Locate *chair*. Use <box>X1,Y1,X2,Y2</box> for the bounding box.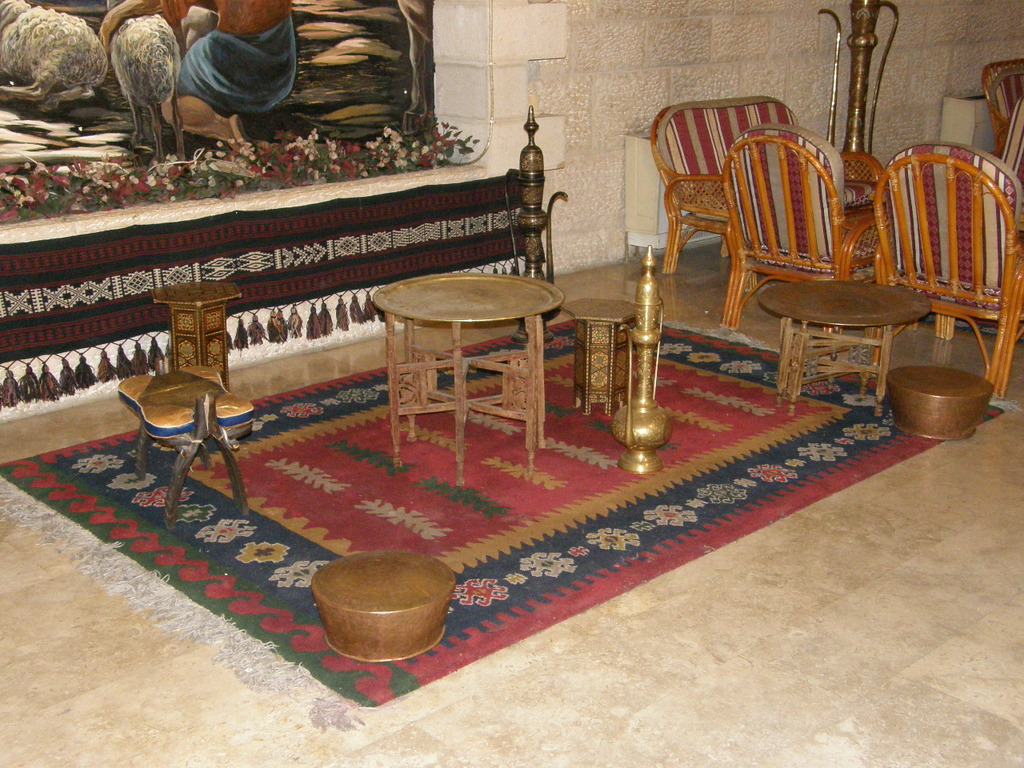
<box>714,120,896,334</box>.
